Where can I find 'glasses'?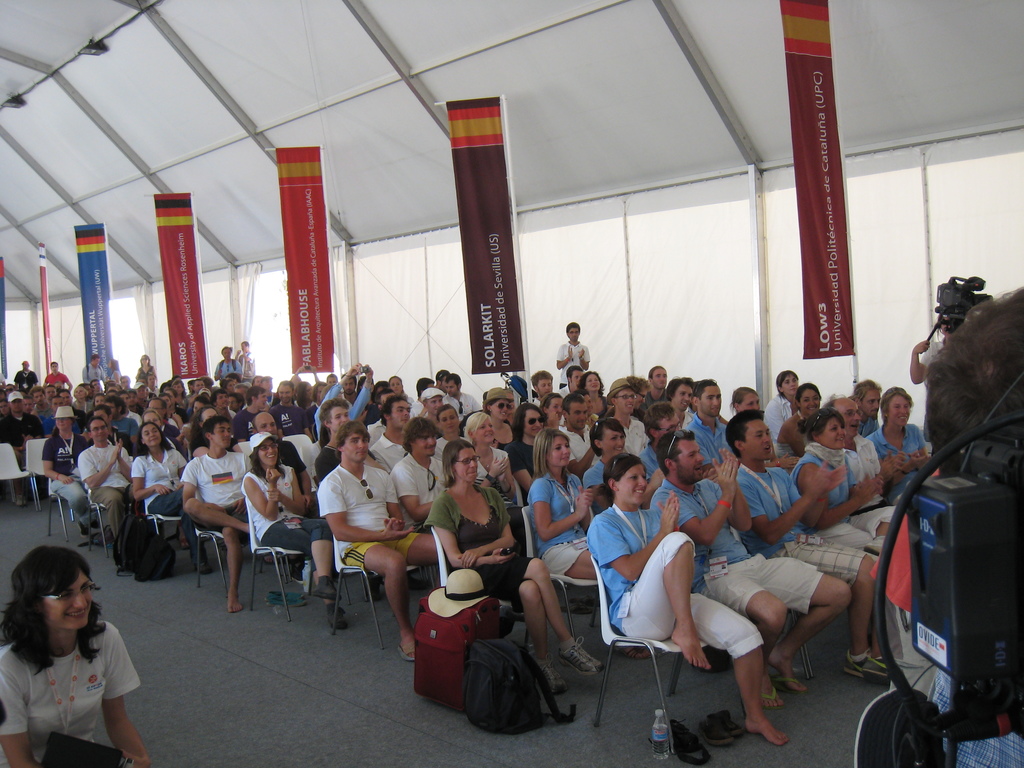
You can find it at rect(616, 393, 639, 403).
